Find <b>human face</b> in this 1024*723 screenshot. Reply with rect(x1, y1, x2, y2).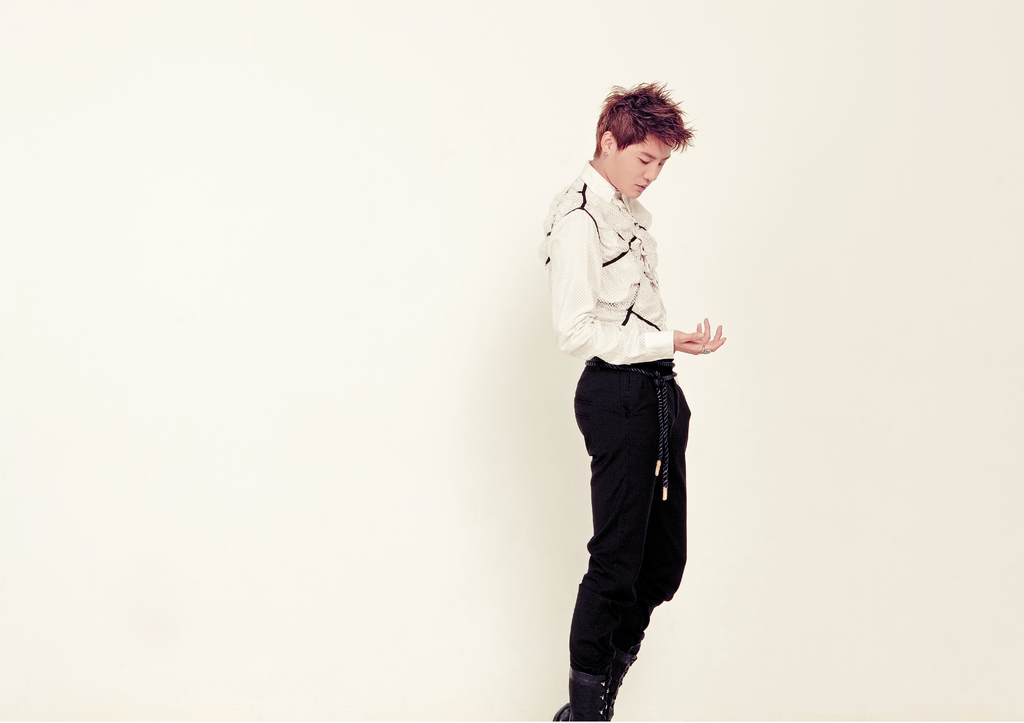
rect(615, 138, 668, 196).
